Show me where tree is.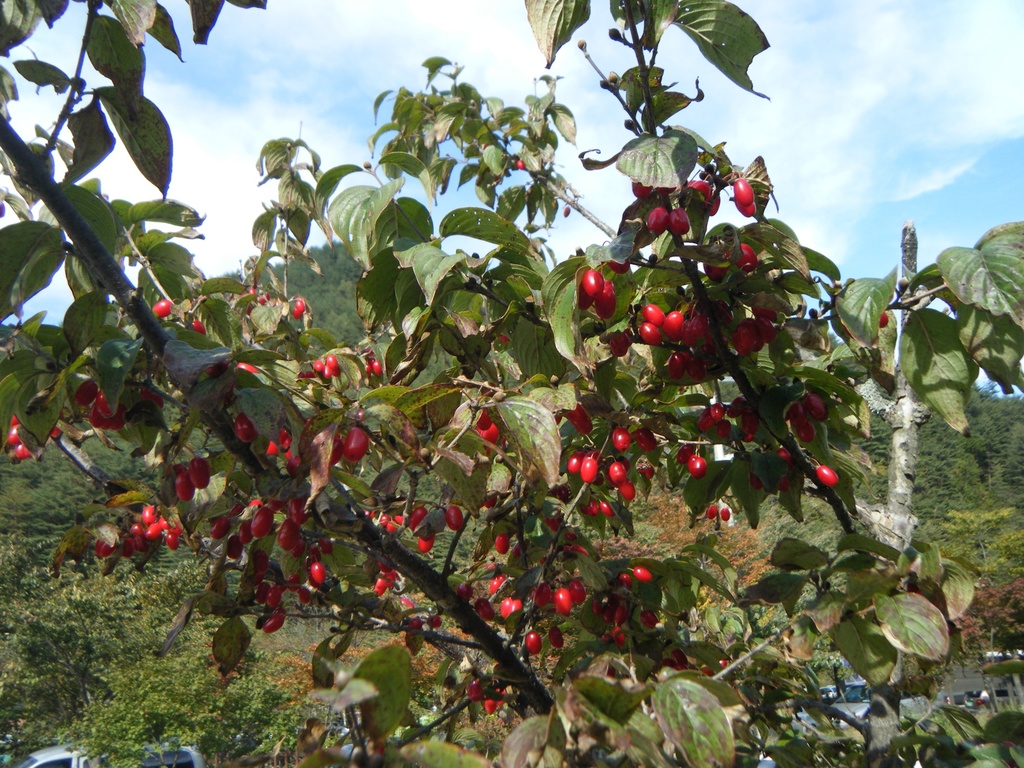
tree is at (35, 13, 977, 719).
